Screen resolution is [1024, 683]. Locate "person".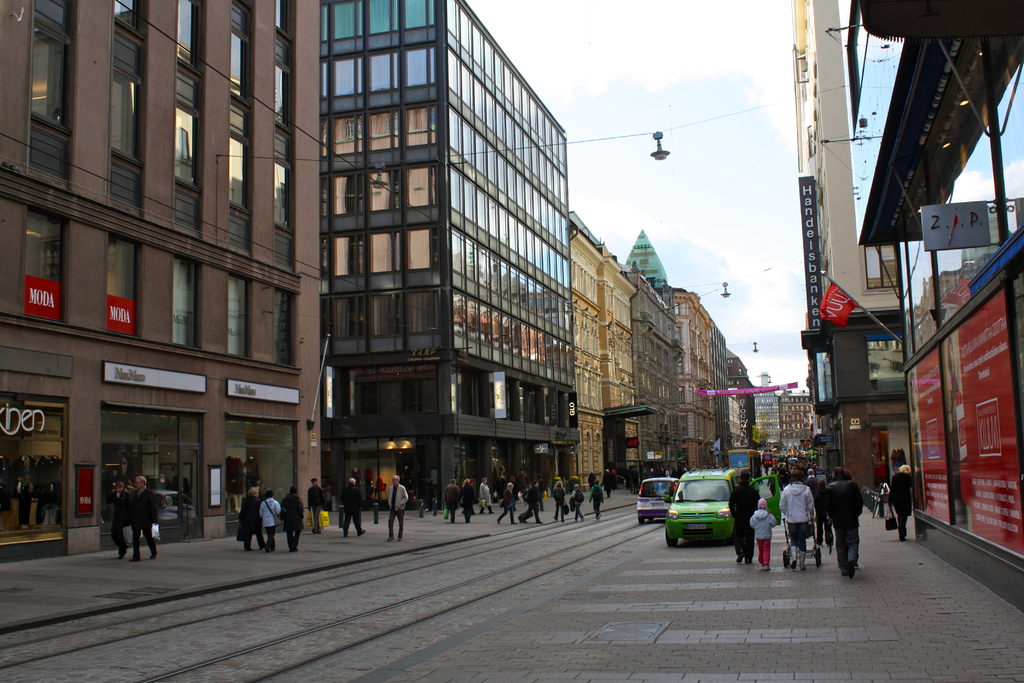
locate(748, 496, 778, 571).
